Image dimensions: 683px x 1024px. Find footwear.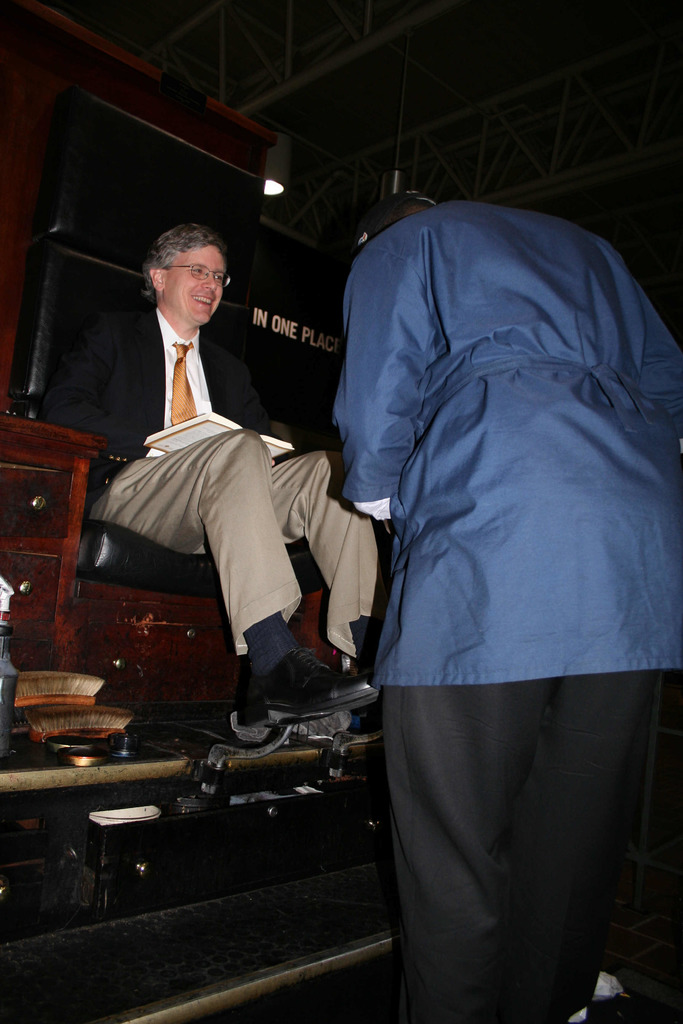
249, 635, 371, 710.
